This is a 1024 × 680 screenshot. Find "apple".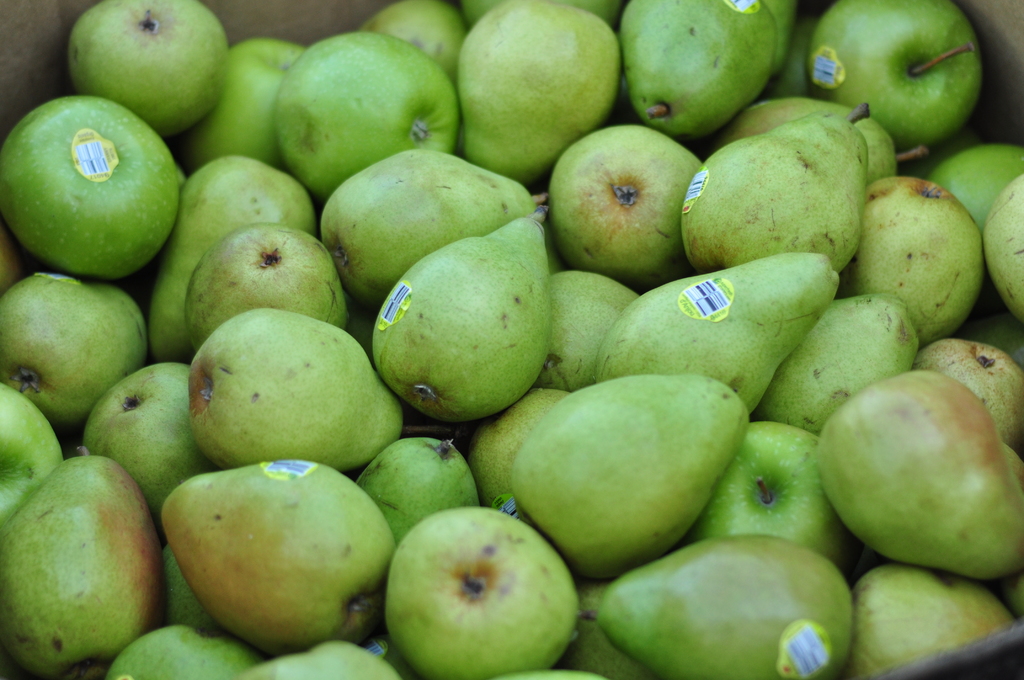
Bounding box: left=5, top=102, right=175, bottom=285.
